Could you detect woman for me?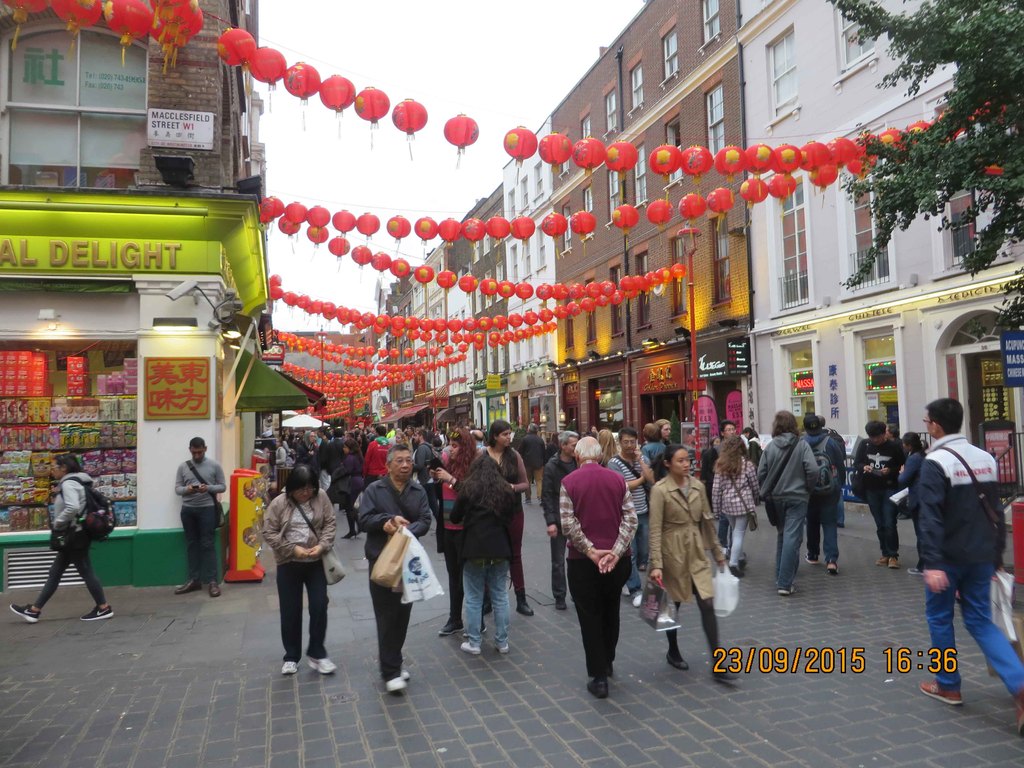
Detection result: bbox(644, 445, 743, 680).
